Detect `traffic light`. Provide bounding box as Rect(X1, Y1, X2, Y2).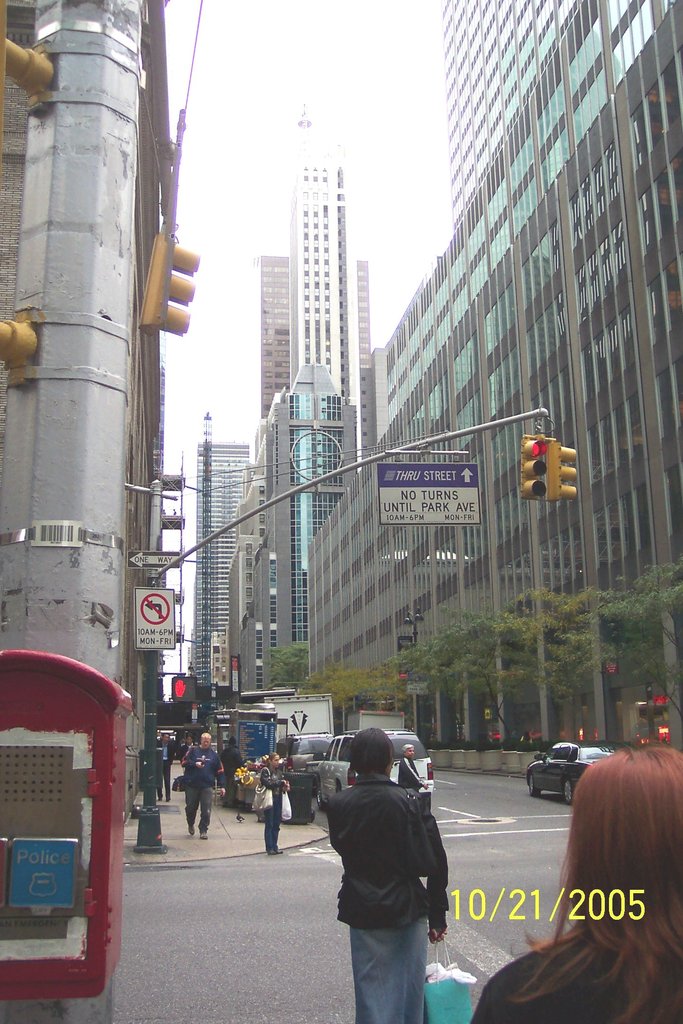
Rect(173, 675, 197, 701).
